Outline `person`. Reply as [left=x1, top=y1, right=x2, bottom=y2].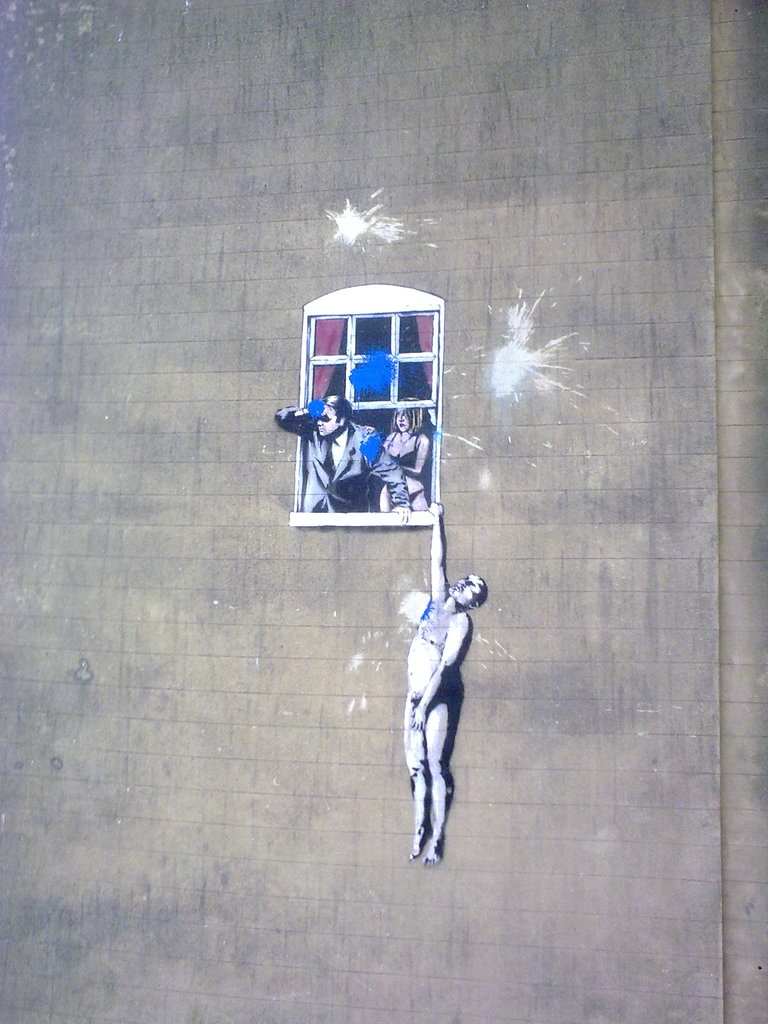
[left=269, top=391, right=404, bottom=510].
